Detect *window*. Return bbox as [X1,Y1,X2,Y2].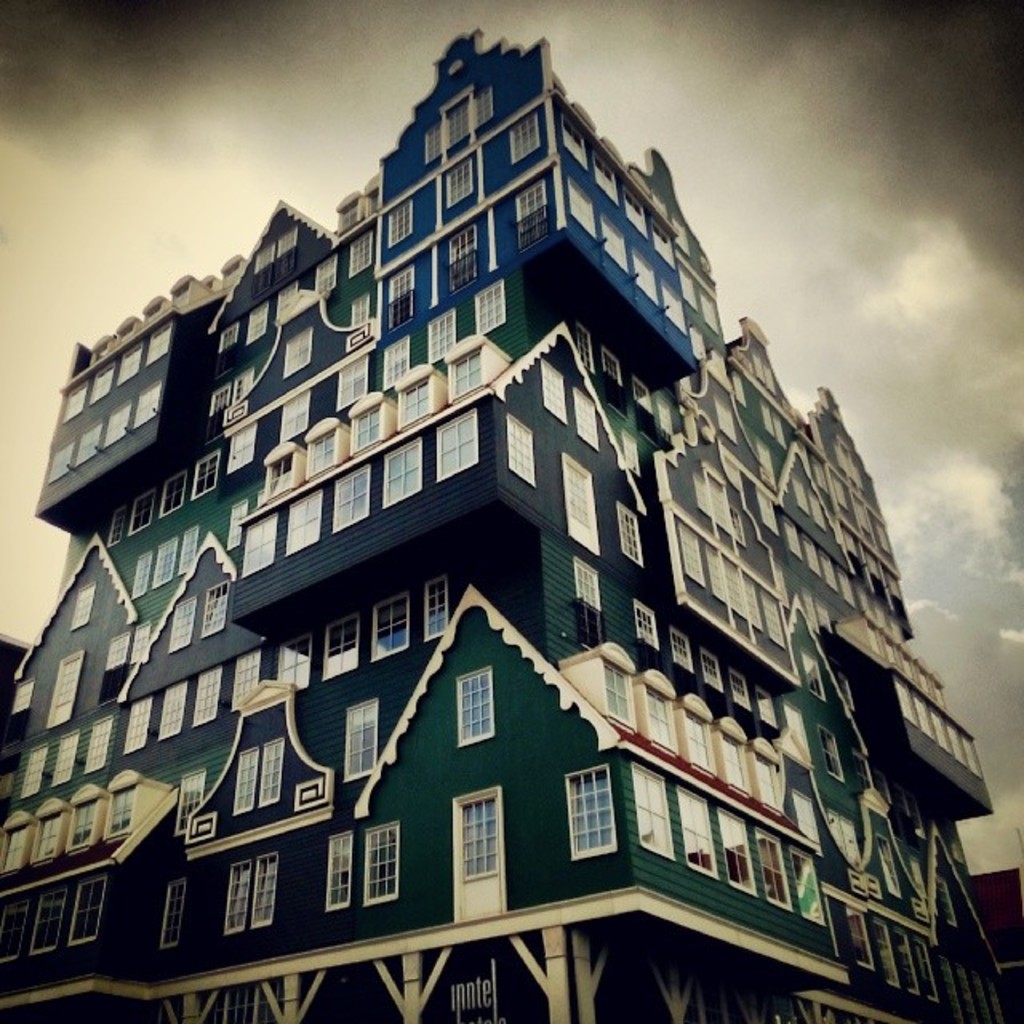
[635,598,656,651].
